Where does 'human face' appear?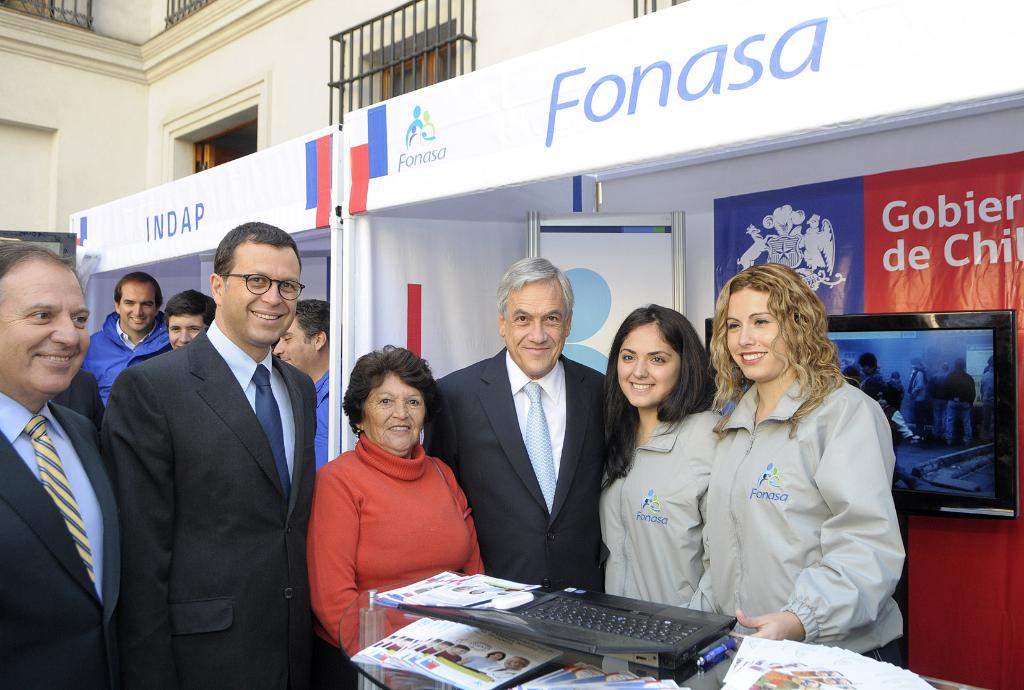
Appears at 725:293:791:379.
